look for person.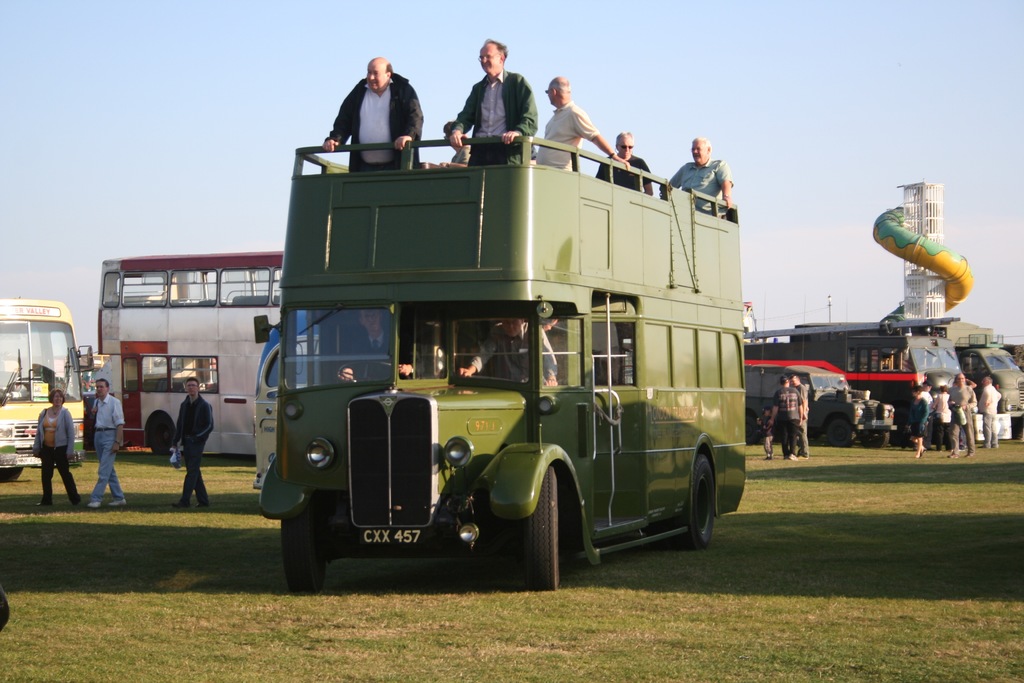
Found: x1=594 y1=133 x2=650 y2=194.
